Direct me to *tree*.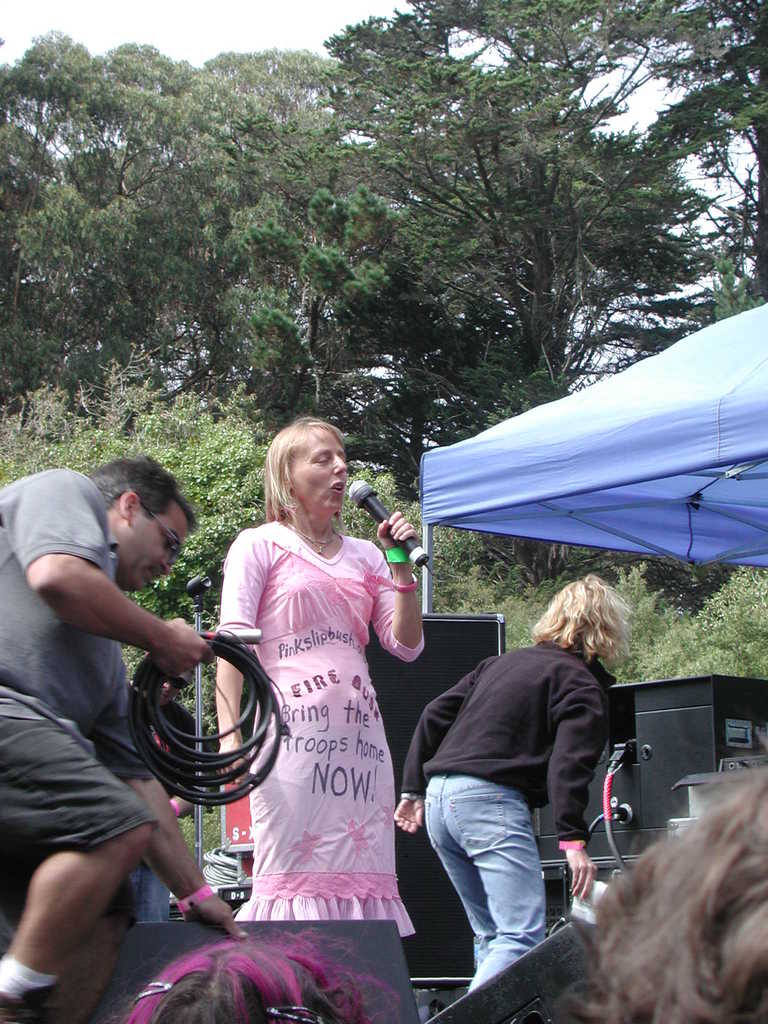
Direction: {"left": 401, "top": 0, "right": 767, "bottom": 317}.
